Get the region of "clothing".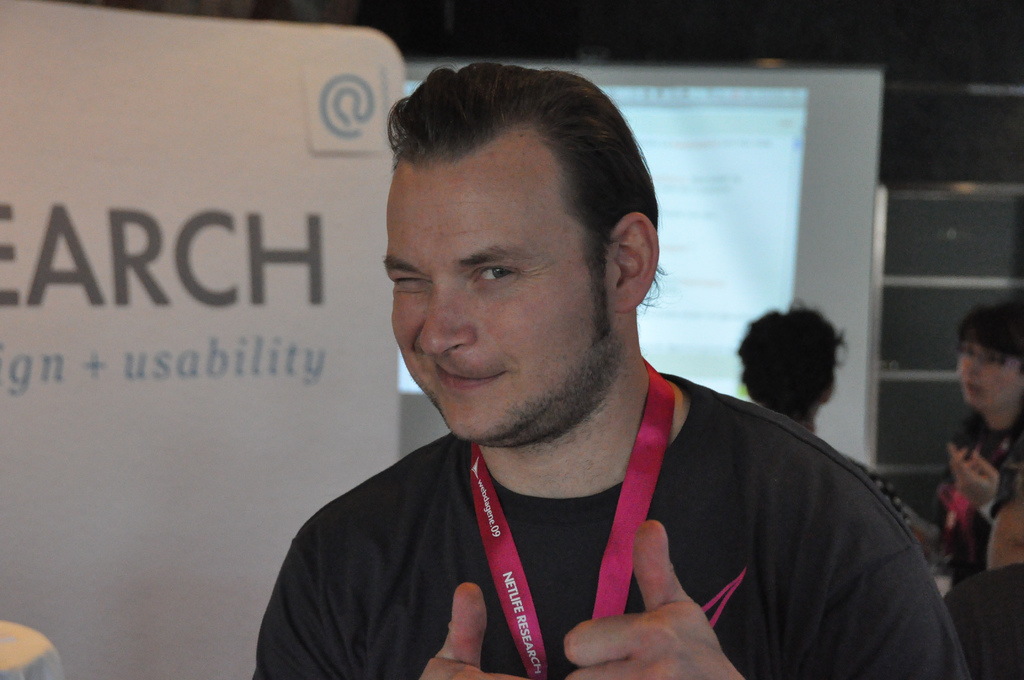
{"left": 252, "top": 375, "right": 937, "bottom": 670}.
